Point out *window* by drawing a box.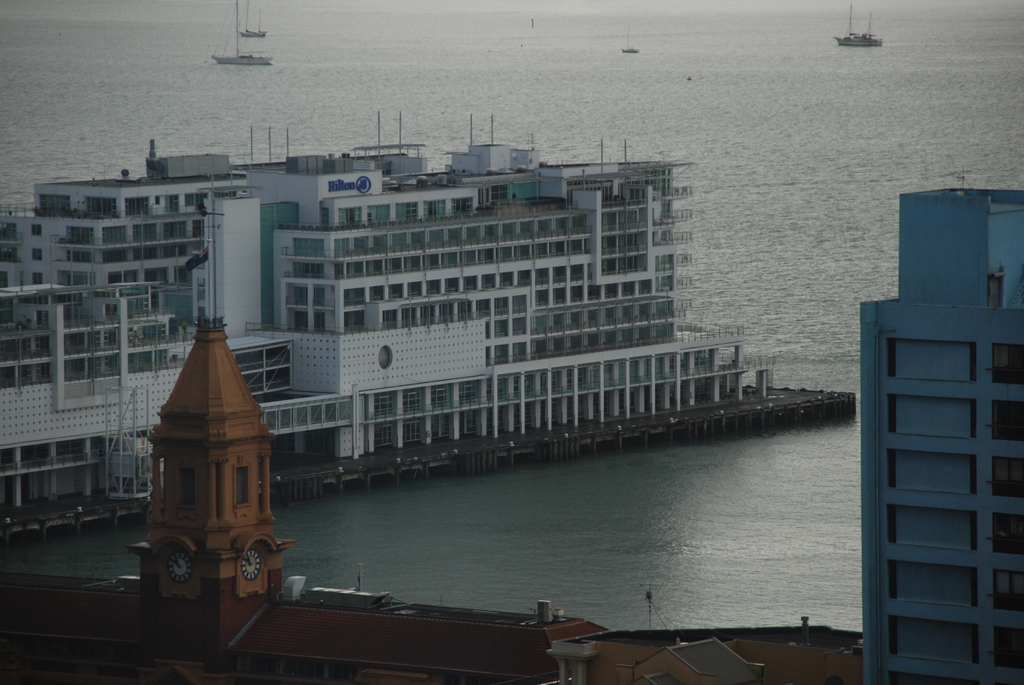
(993, 570, 1023, 611).
